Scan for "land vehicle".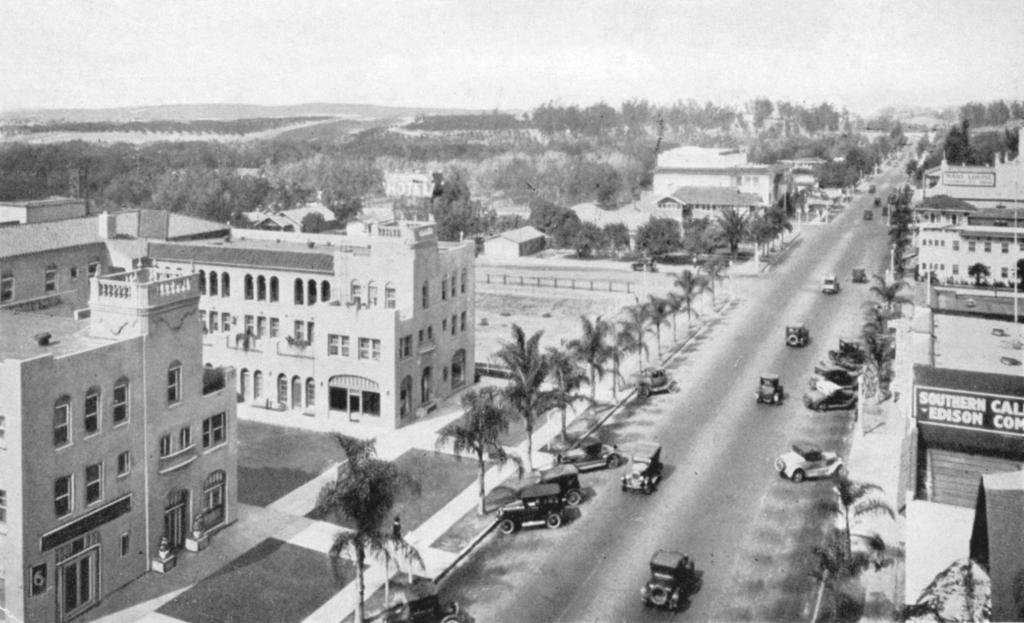
Scan result: [850,263,868,285].
